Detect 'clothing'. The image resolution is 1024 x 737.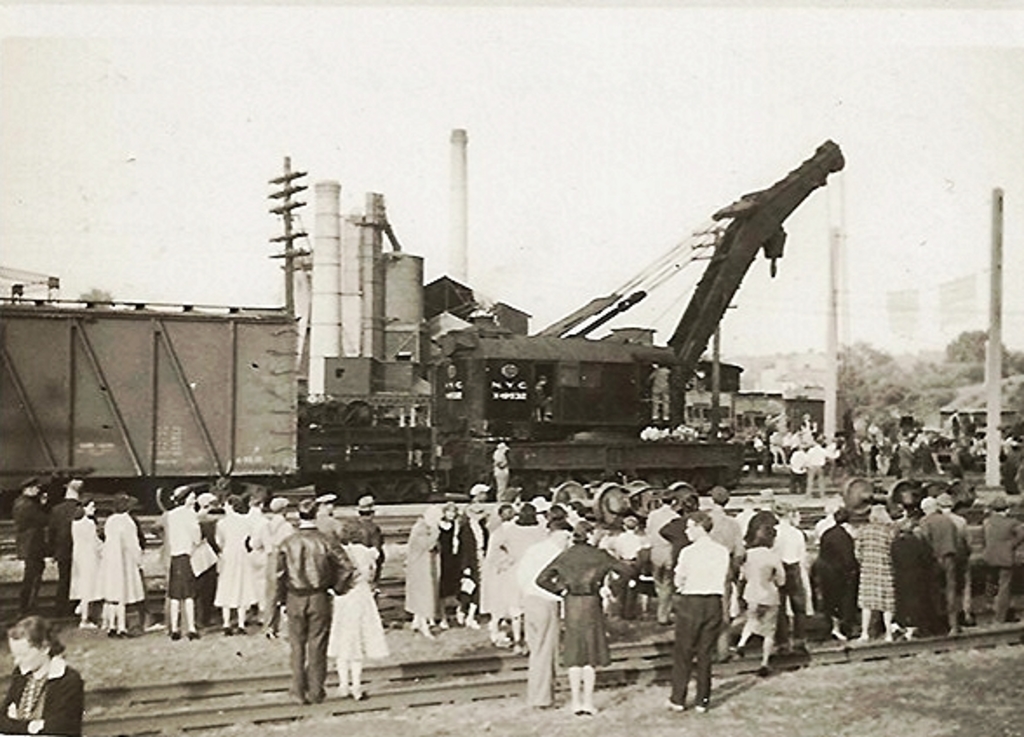
535/385/550/416.
